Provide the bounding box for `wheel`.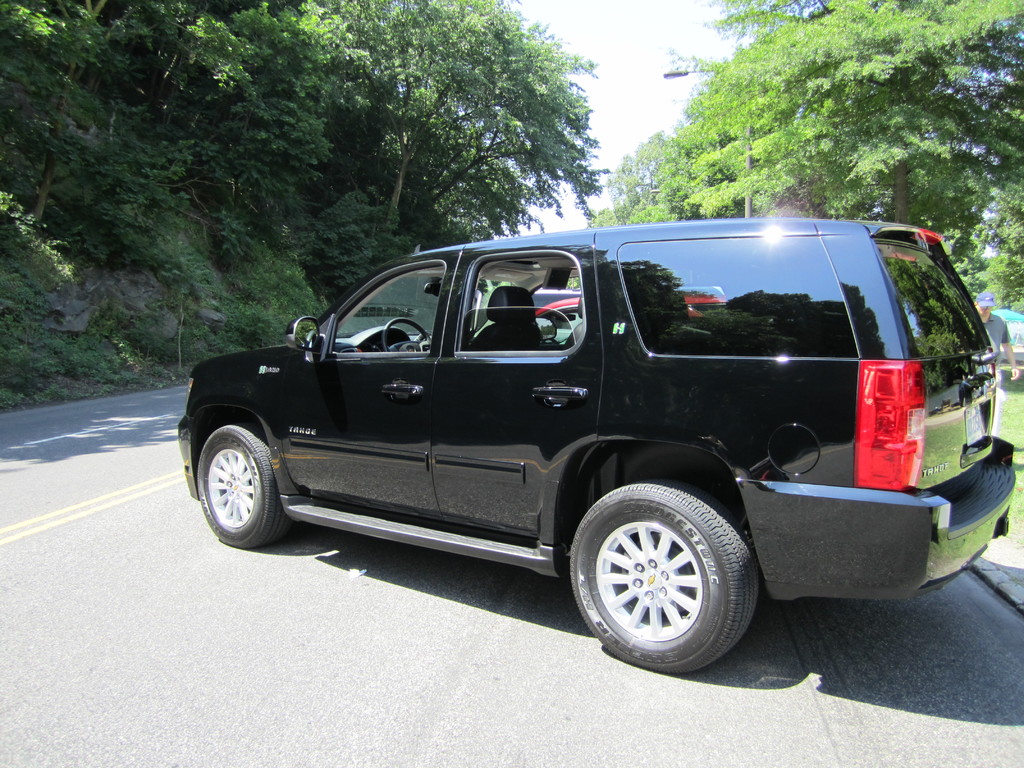
(left=192, top=417, right=298, bottom=554).
